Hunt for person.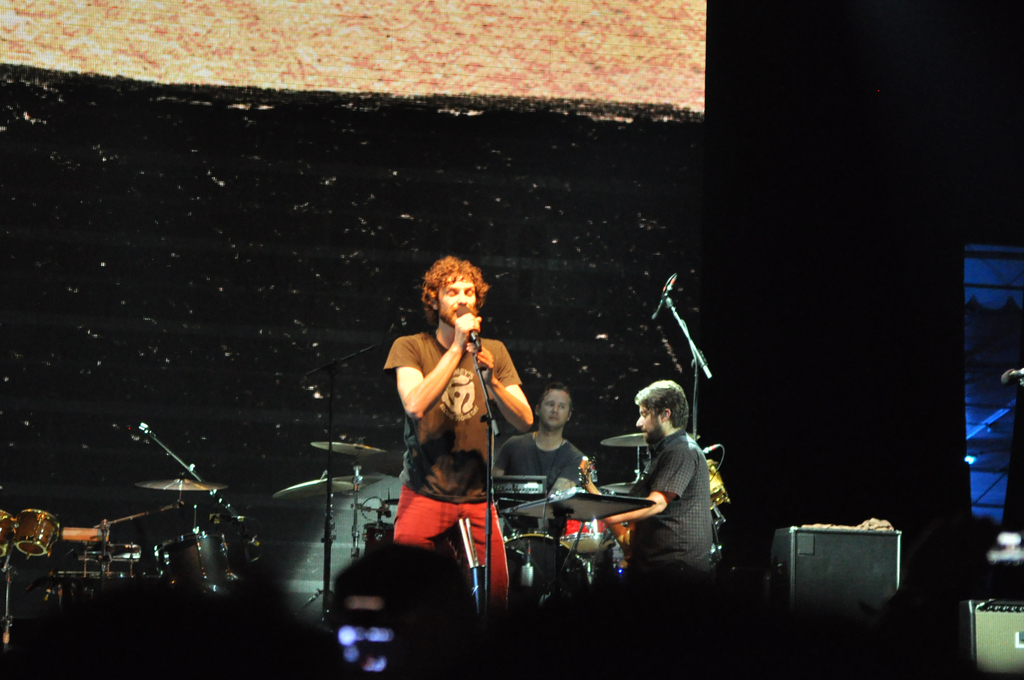
Hunted down at BBox(490, 382, 589, 579).
